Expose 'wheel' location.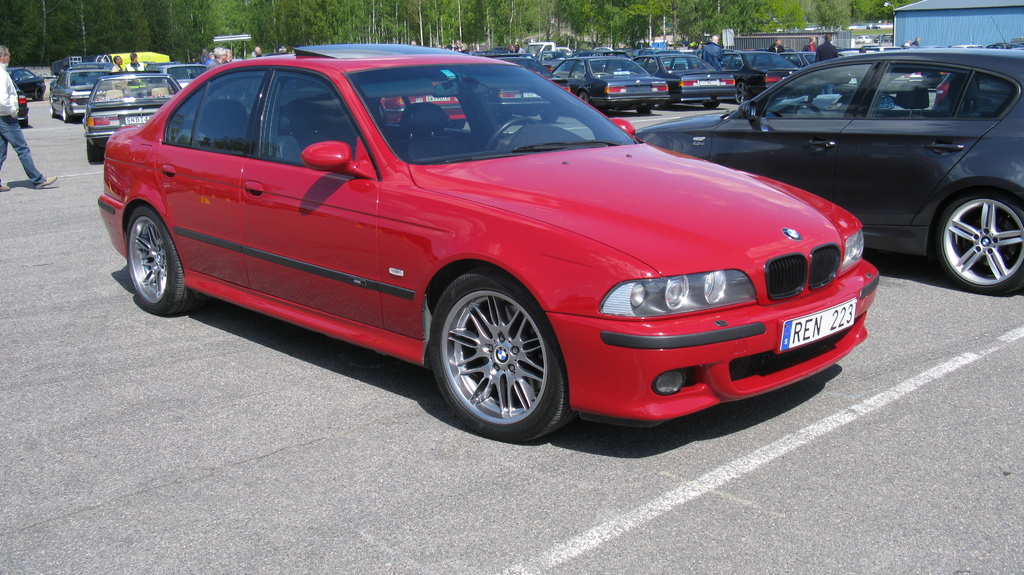
Exposed at box=[732, 77, 749, 106].
